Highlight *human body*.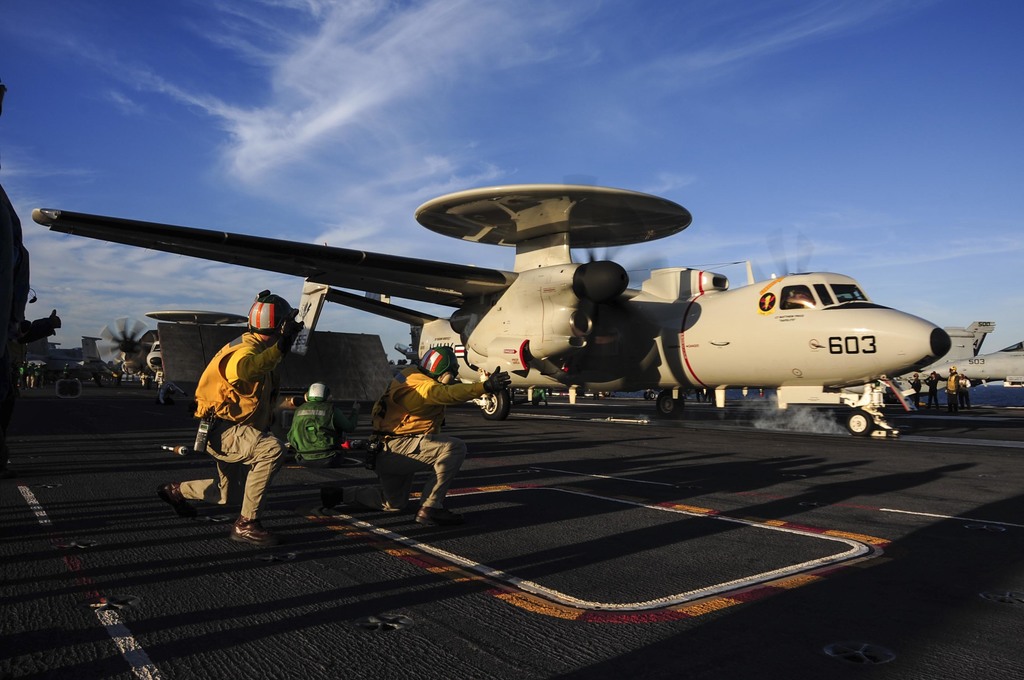
Highlighted region: detection(907, 373, 923, 409).
